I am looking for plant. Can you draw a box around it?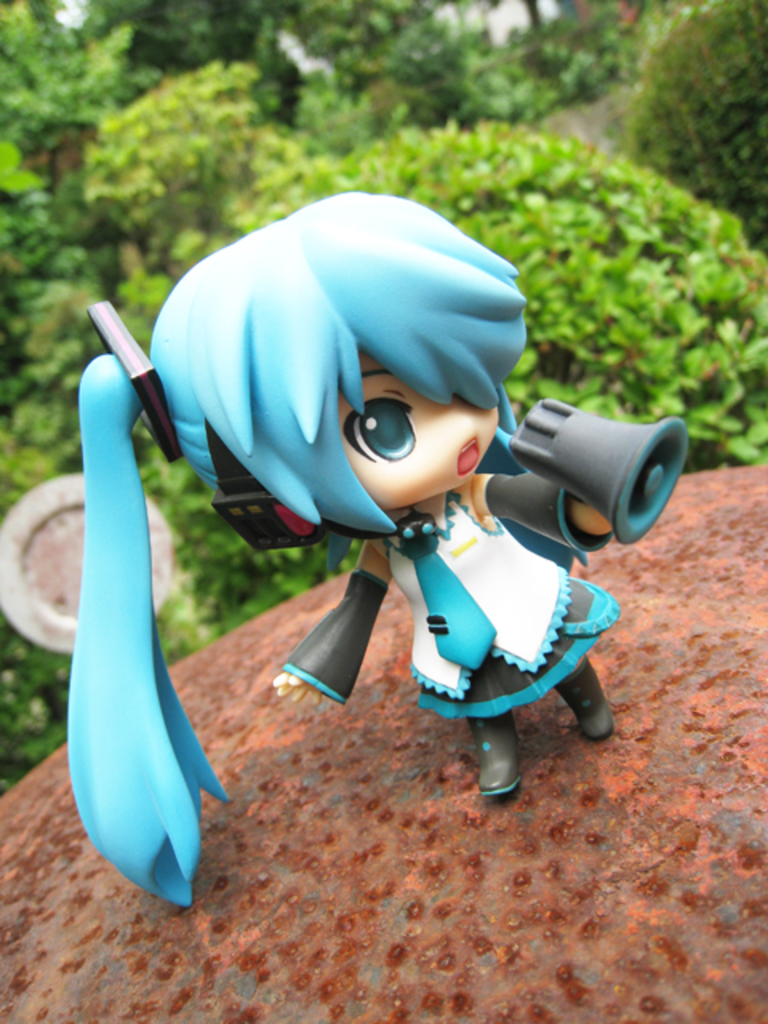
Sure, the bounding box is [x1=462, y1=112, x2=763, y2=454].
